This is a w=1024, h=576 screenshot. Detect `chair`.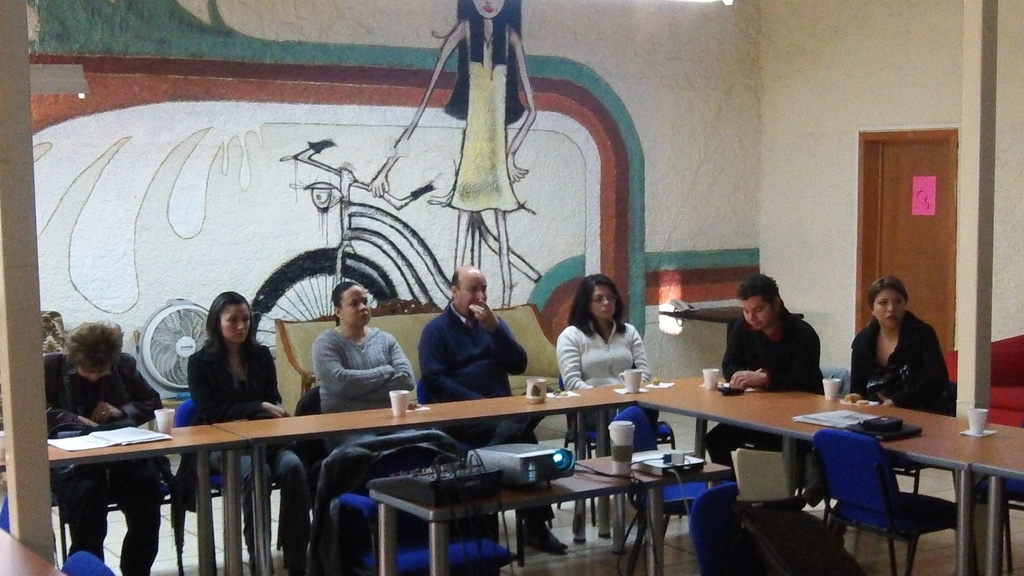
(x1=50, y1=477, x2=185, y2=575).
